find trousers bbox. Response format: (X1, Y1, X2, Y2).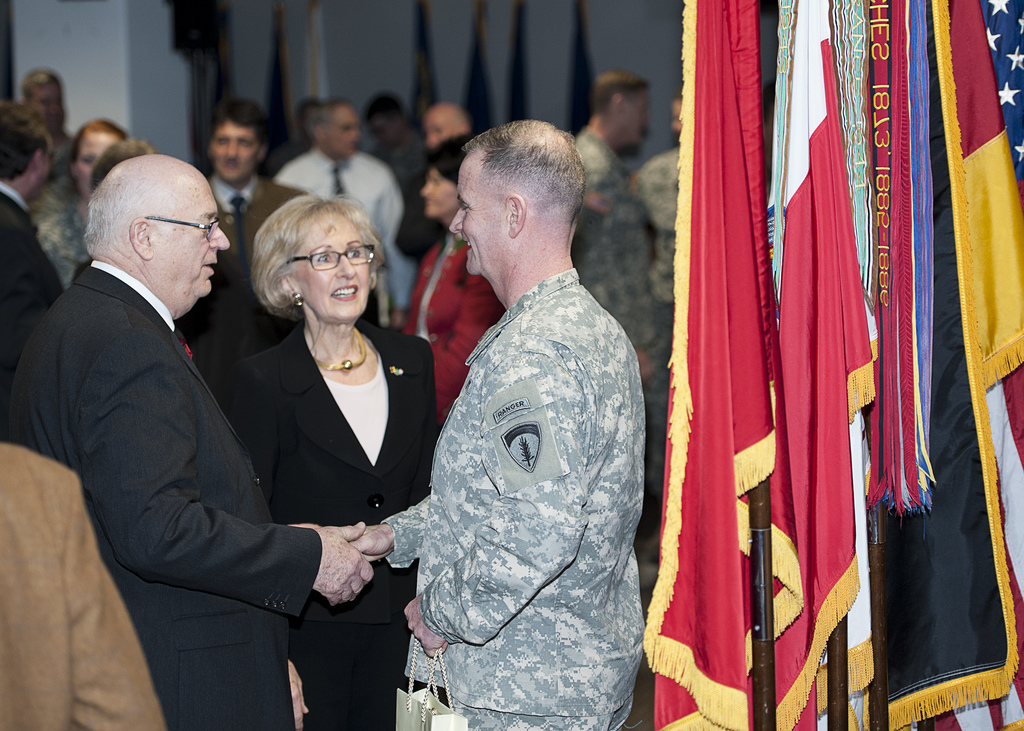
(447, 698, 637, 730).
